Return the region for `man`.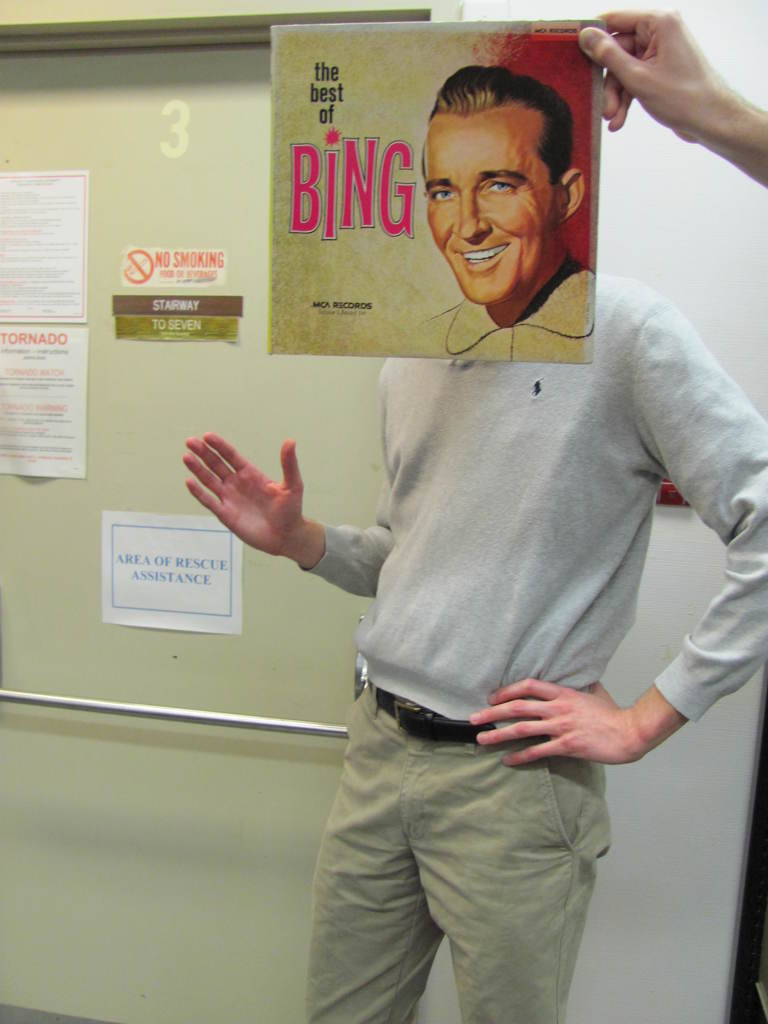
l=571, t=6, r=767, b=194.
